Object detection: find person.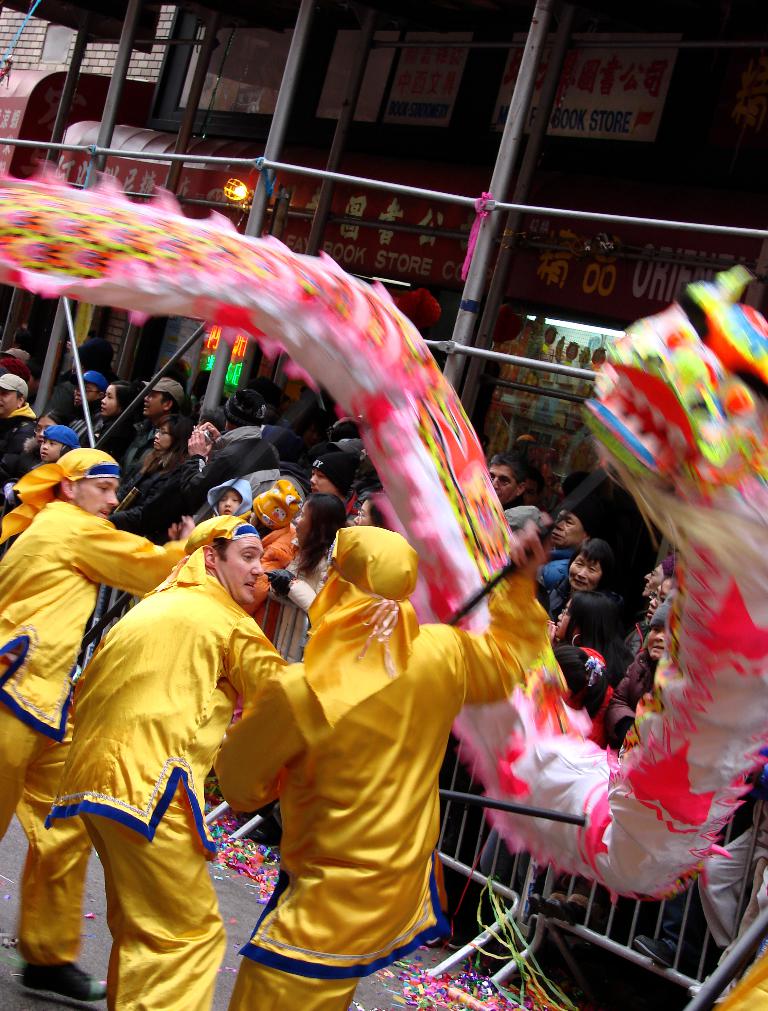
Rect(0, 379, 35, 453).
